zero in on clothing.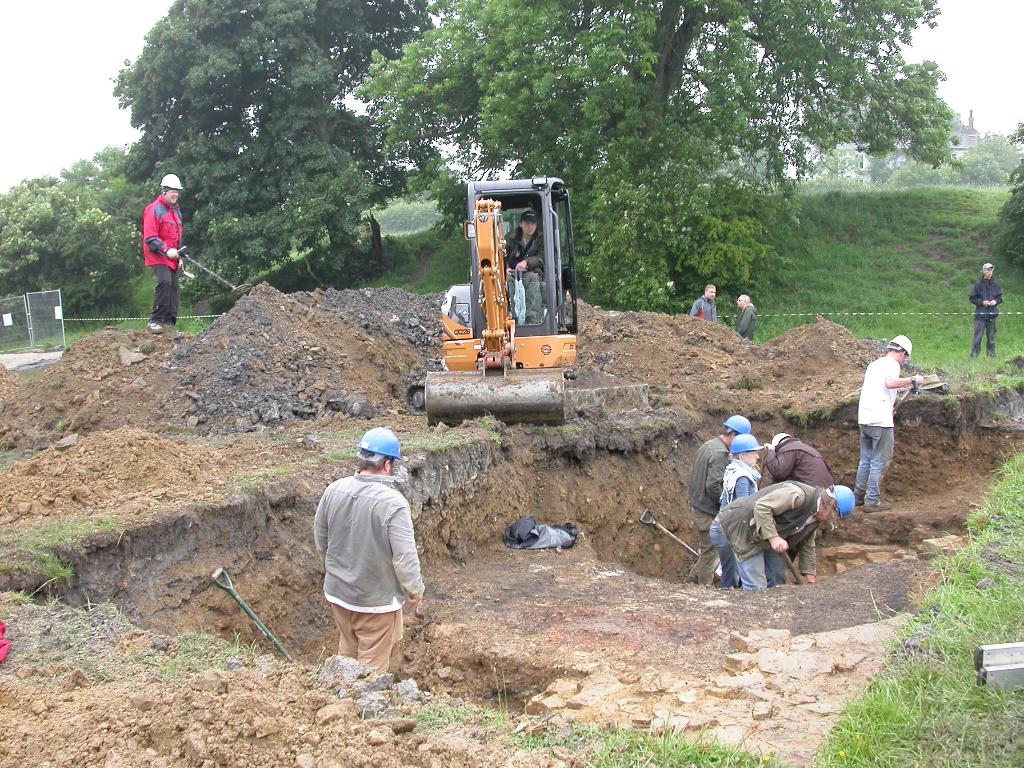
Zeroed in: detection(852, 352, 902, 511).
